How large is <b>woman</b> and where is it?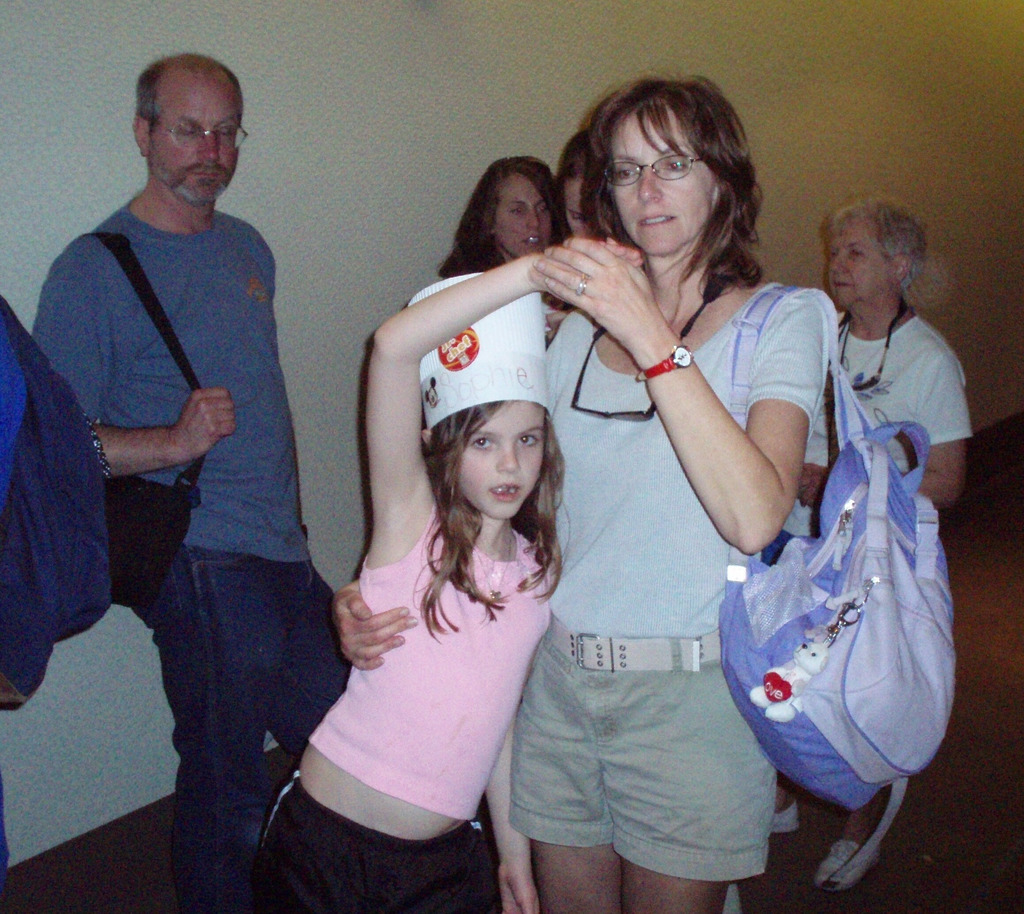
Bounding box: 765/190/970/894.
